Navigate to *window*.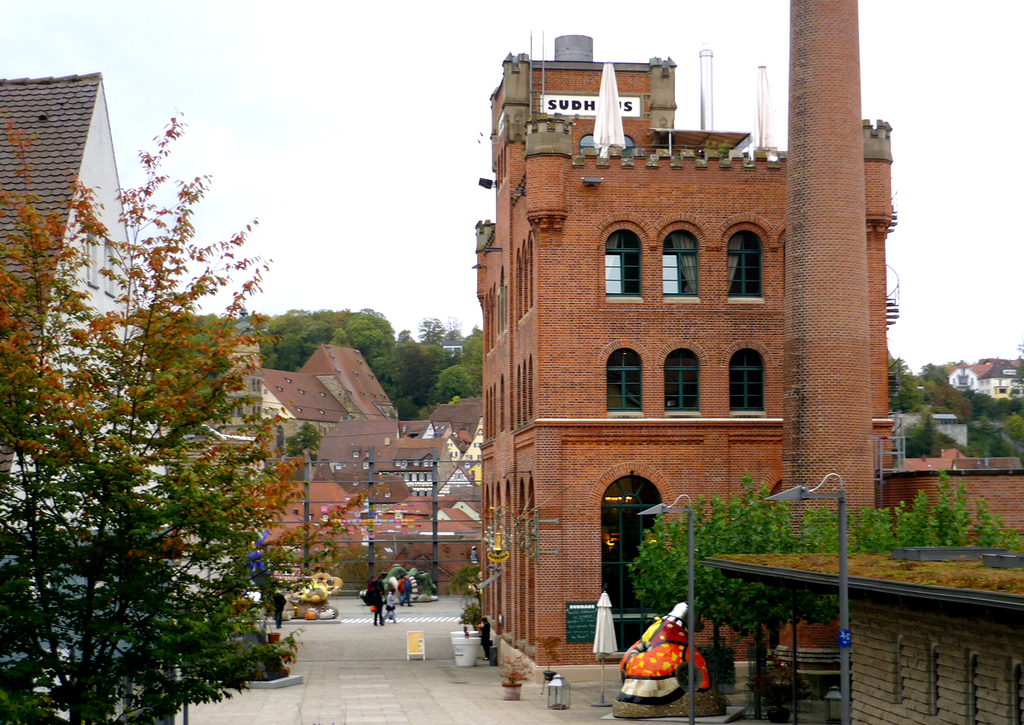
Navigation target: [713,210,777,305].
